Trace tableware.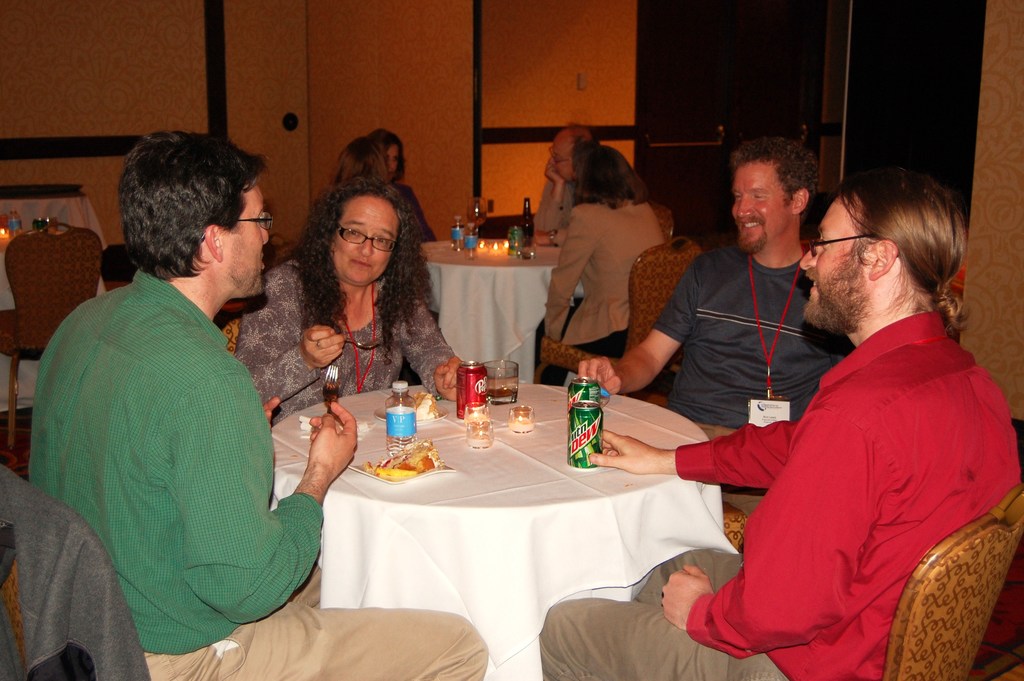
Traced to bbox=[346, 334, 383, 353].
